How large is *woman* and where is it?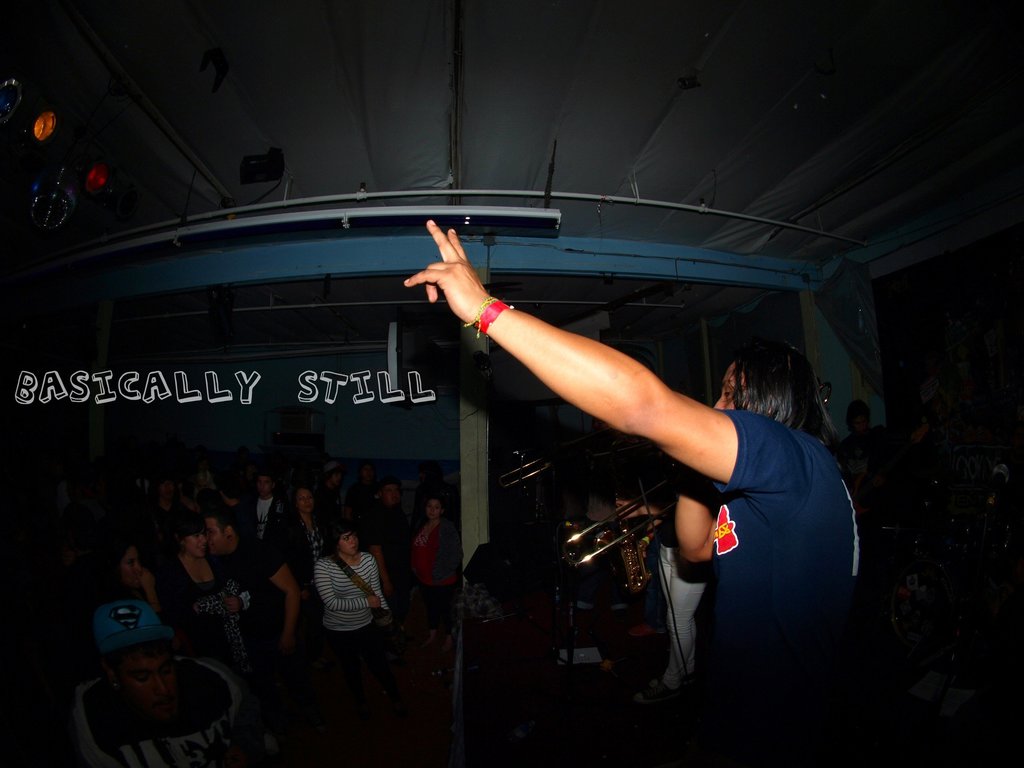
Bounding box: Rect(612, 450, 723, 699).
